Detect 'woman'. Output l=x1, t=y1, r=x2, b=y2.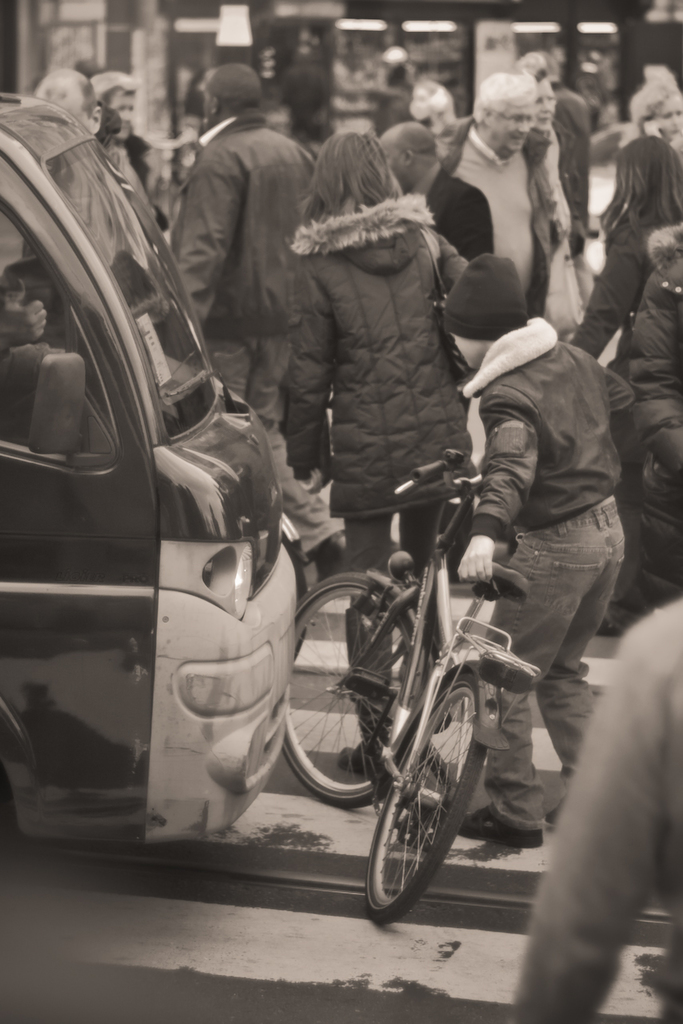
l=555, t=122, r=682, b=399.
